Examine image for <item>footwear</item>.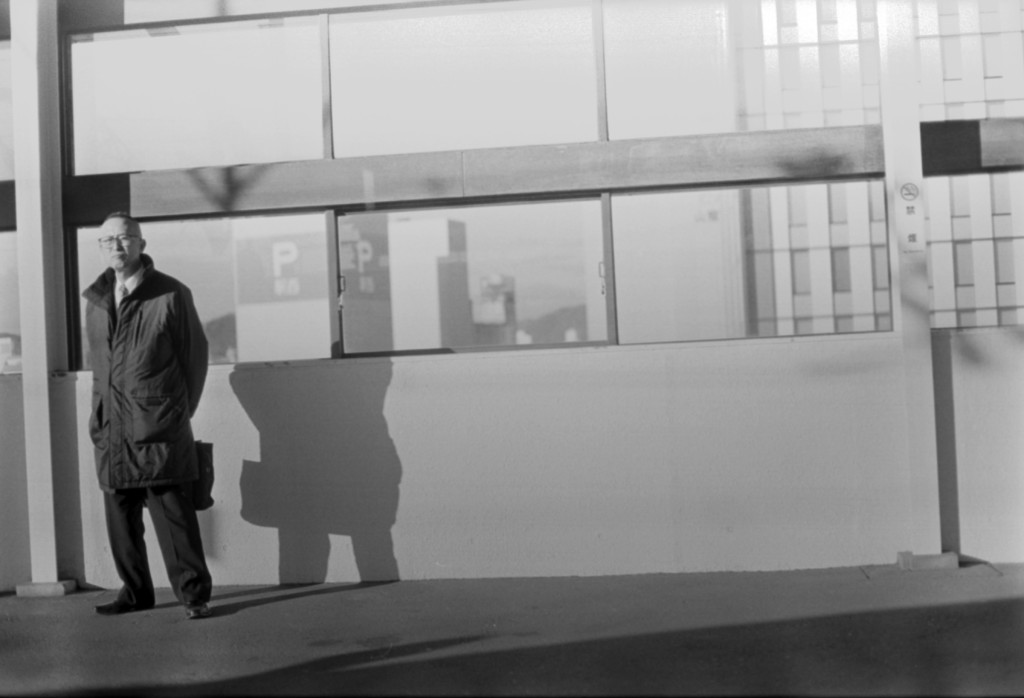
Examination result: box(94, 599, 138, 613).
